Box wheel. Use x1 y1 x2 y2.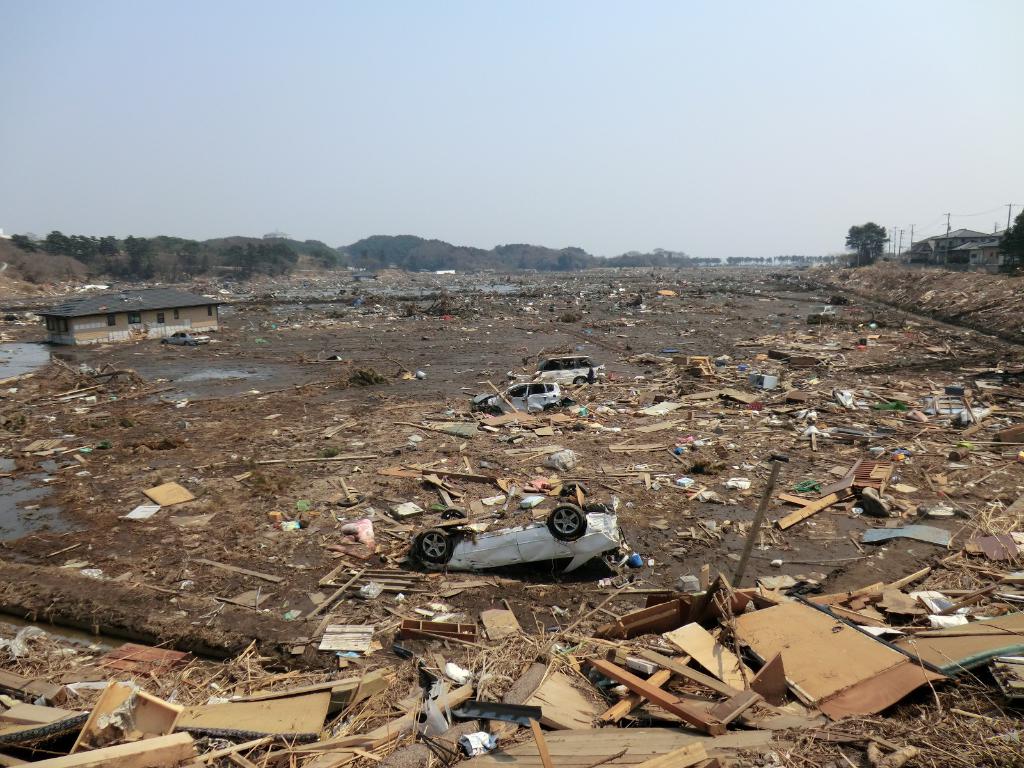
163 341 166 345.
